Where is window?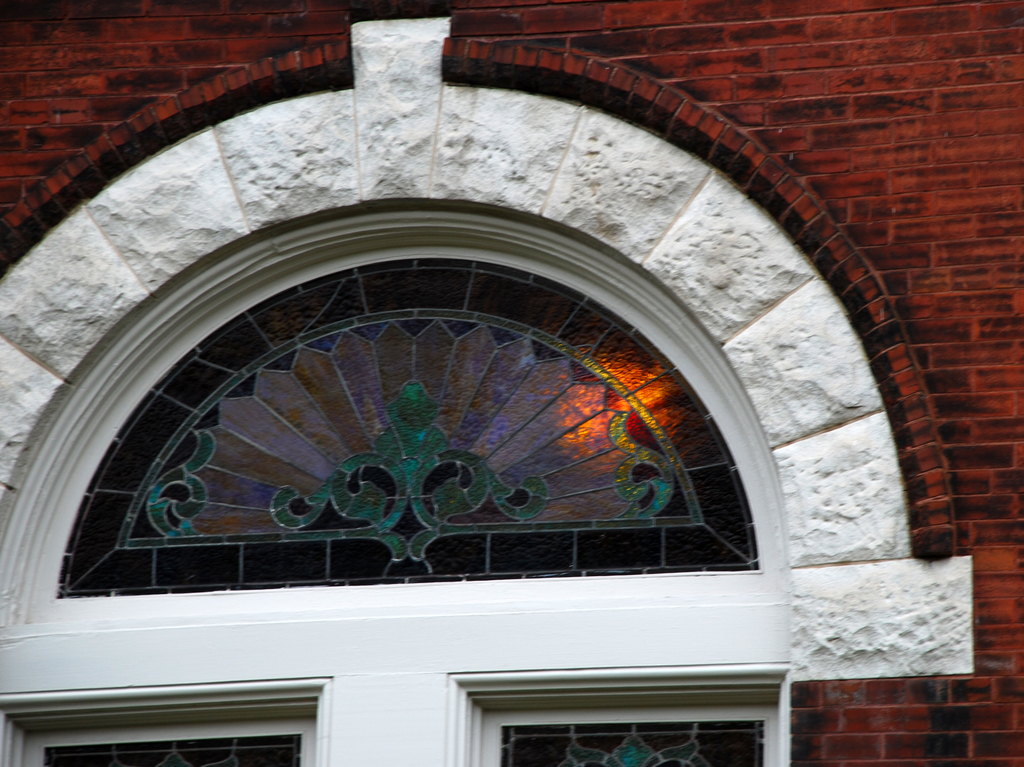
bbox(0, 221, 784, 766).
